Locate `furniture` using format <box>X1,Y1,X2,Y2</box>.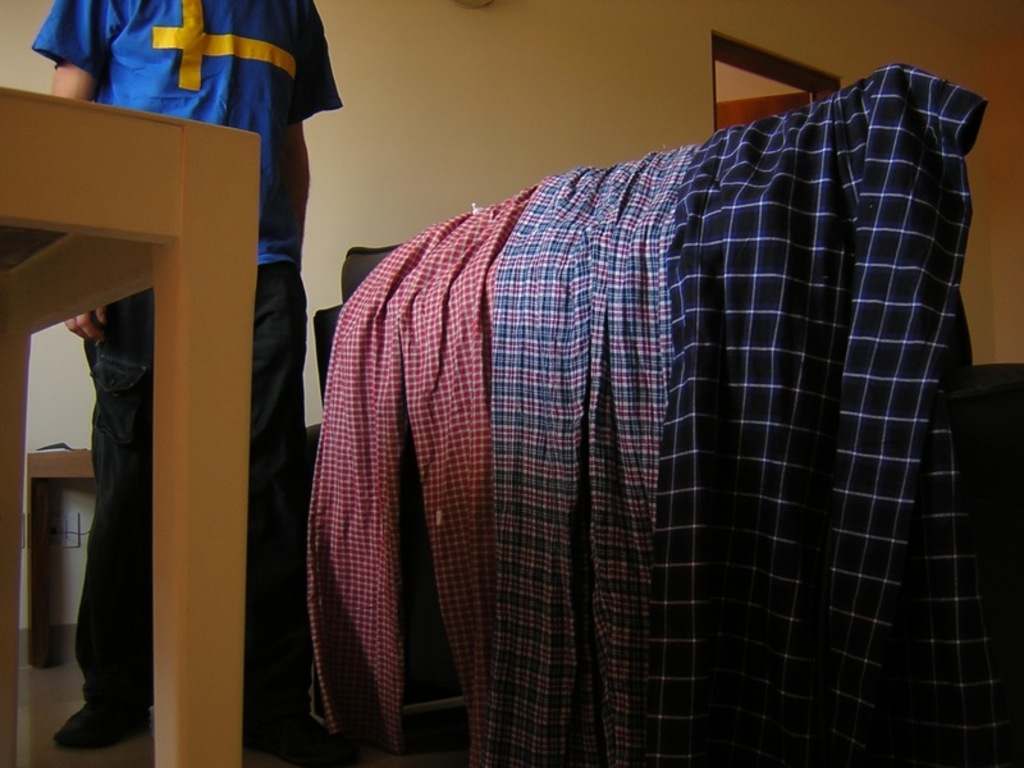
<box>0,83,261,767</box>.
